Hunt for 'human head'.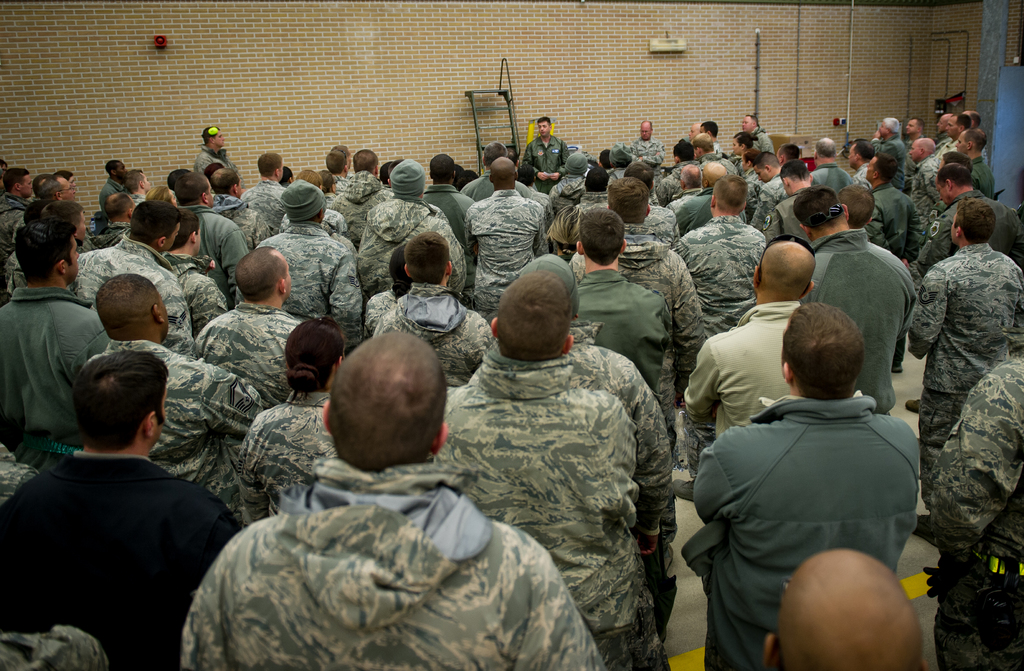
Hunted down at x1=536, y1=113, x2=552, y2=138.
